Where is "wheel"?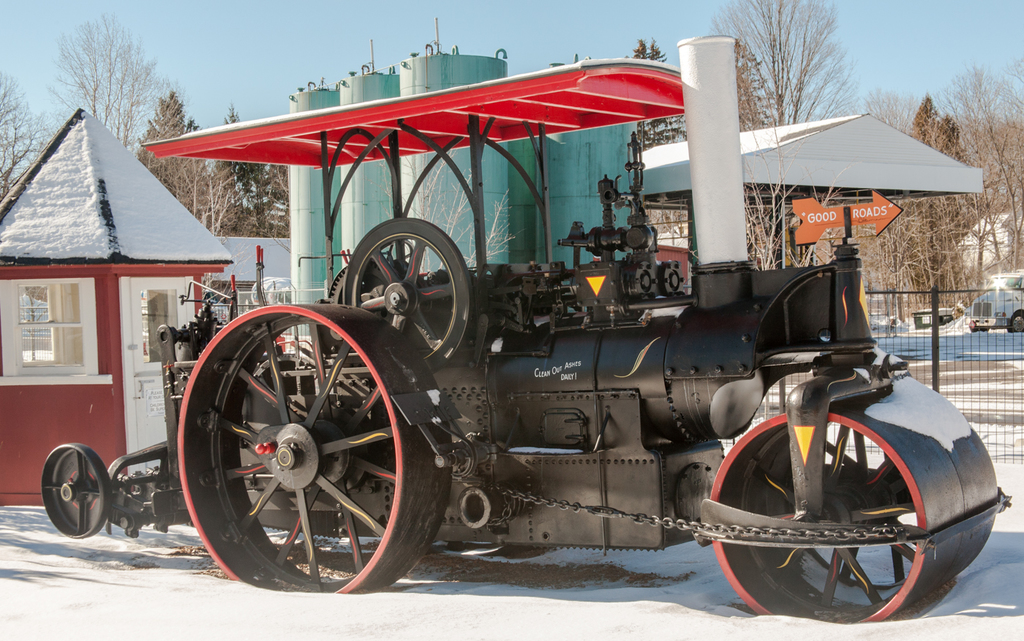
box=[170, 303, 419, 591].
